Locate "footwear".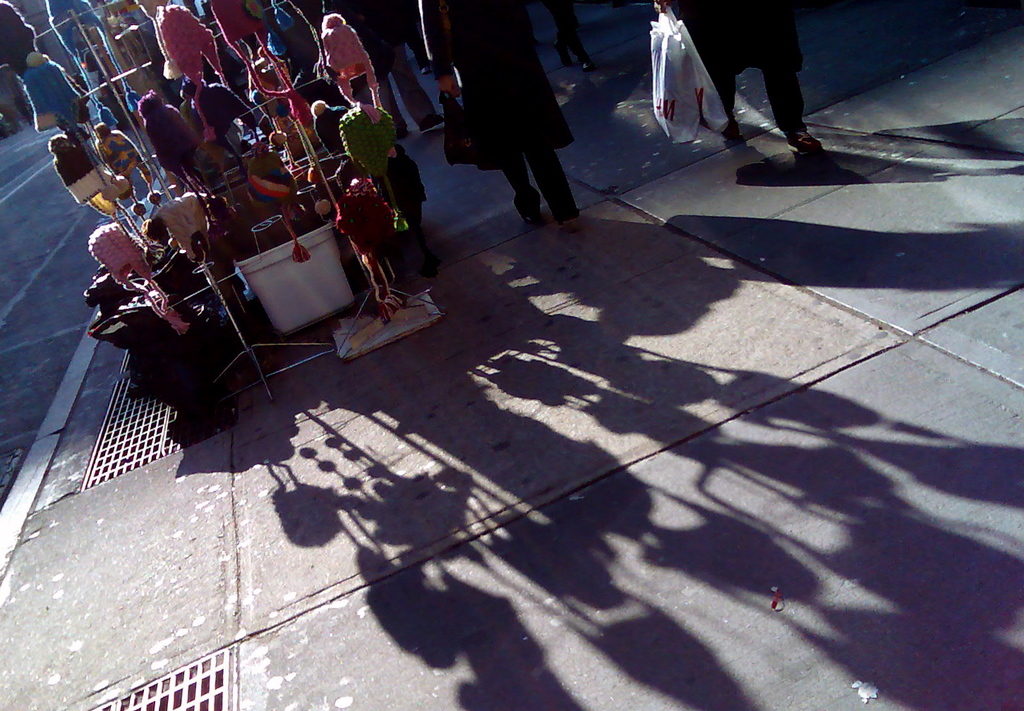
Bounding box: BBox(785, 129, 833, 159).
